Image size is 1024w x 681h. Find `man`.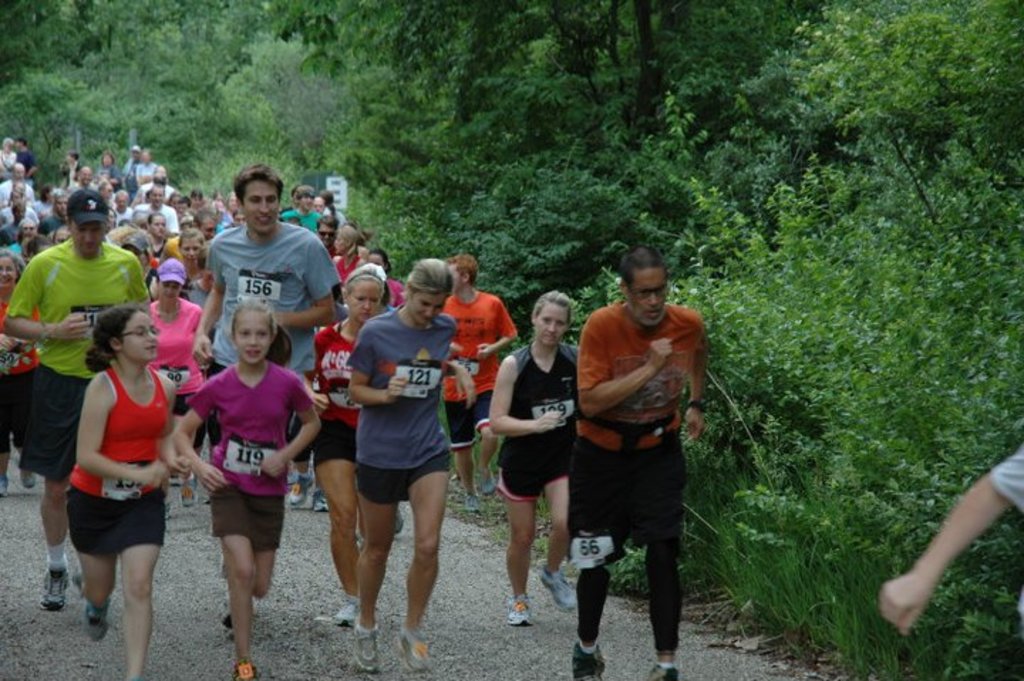
x1=1, y1=191, x2=151, y2=608.
